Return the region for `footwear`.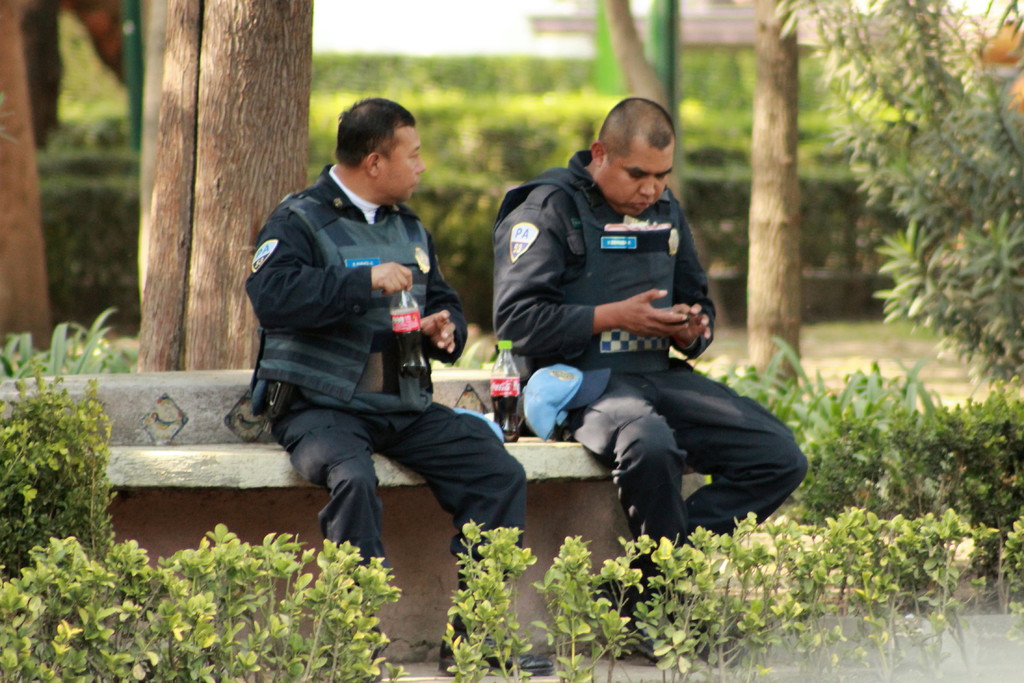
[left=656, top=601, right=742, bottom=661].
